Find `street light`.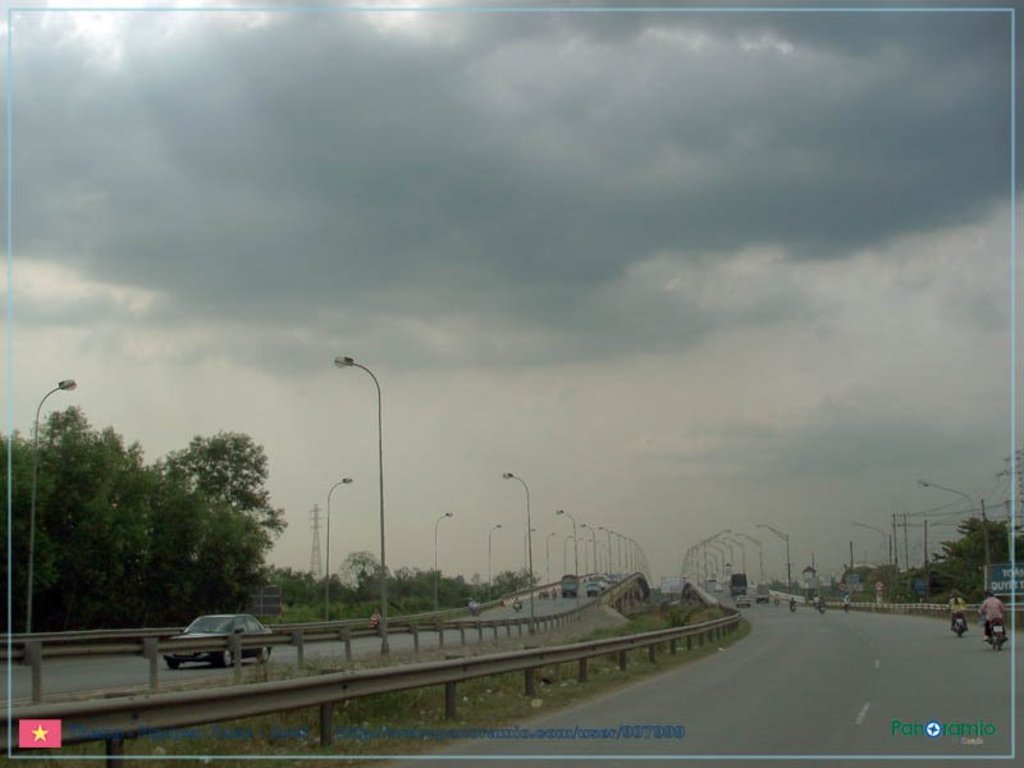
detection(488, 522, 507, 604).
